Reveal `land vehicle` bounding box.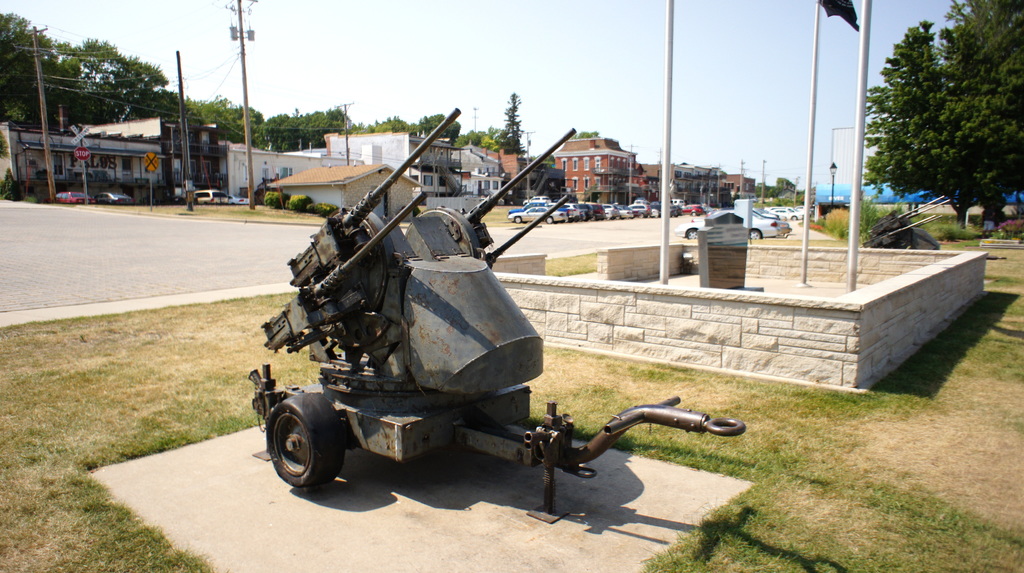
Revealed: <box>57,189,93,205</box>.
